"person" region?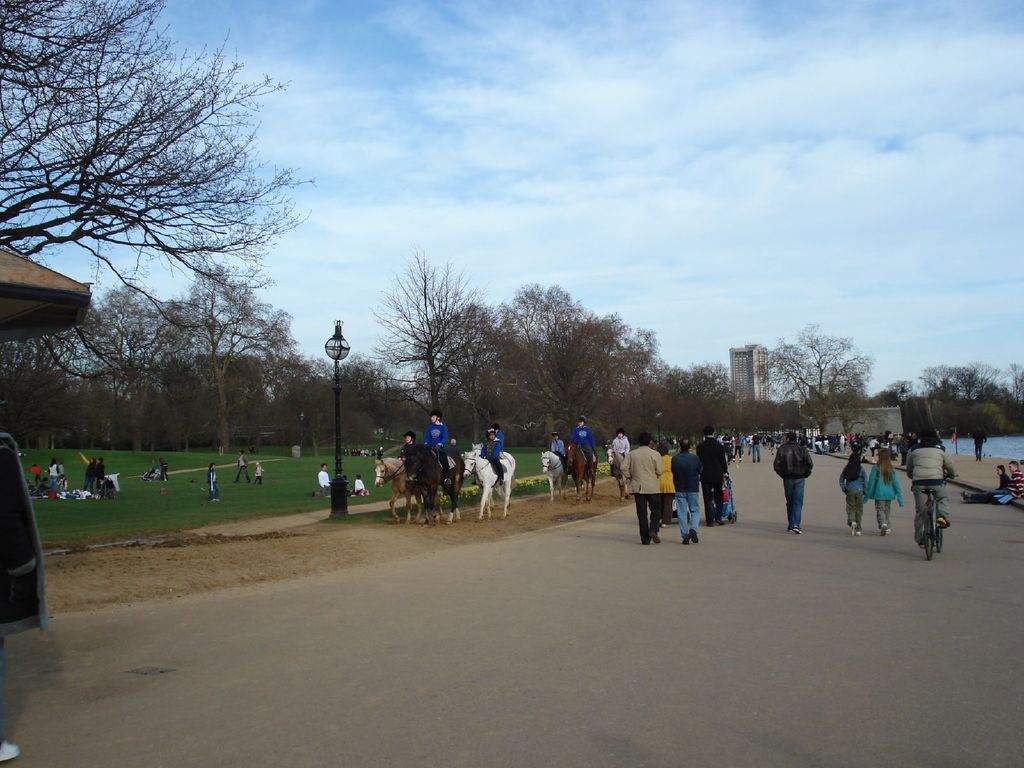
[964, 458, 1023, 504]
